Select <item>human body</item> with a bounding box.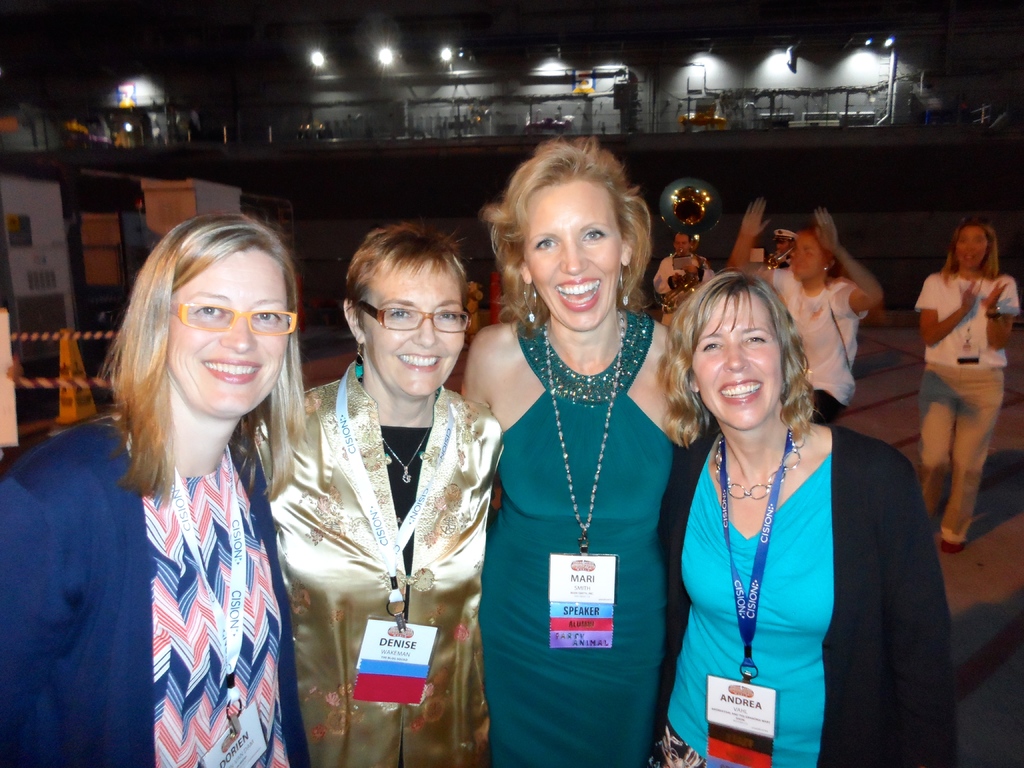
locate(271, 216, 514, 767).
